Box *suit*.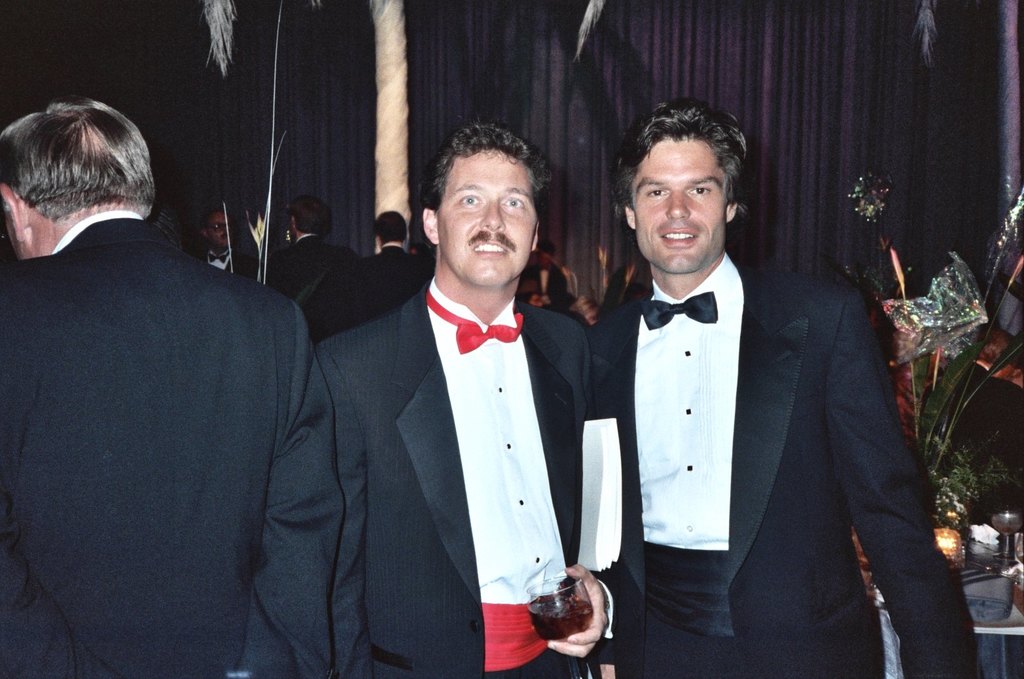
<bbox>5, 117, 339, 667</bbox>.
